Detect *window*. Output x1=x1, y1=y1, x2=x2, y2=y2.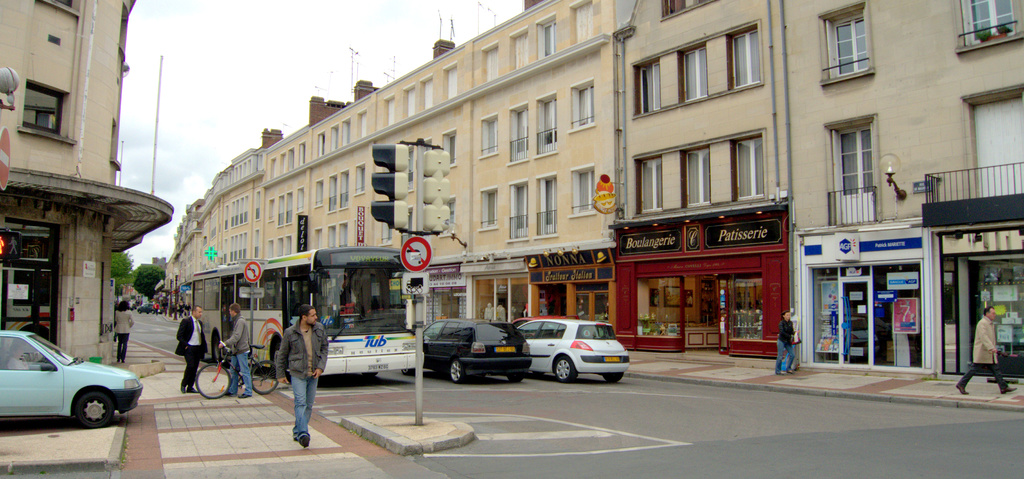
x1=388, y1=97, x2=396, y2=124.
